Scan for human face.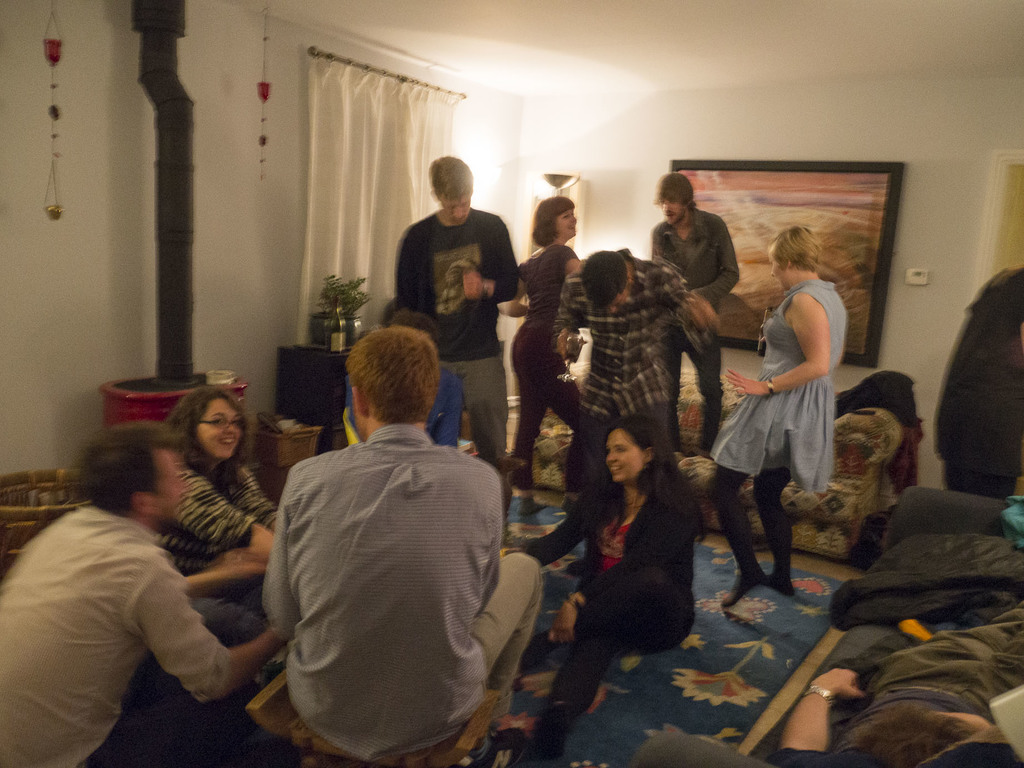
Scan result: locate(197, 398, 242, 460).
